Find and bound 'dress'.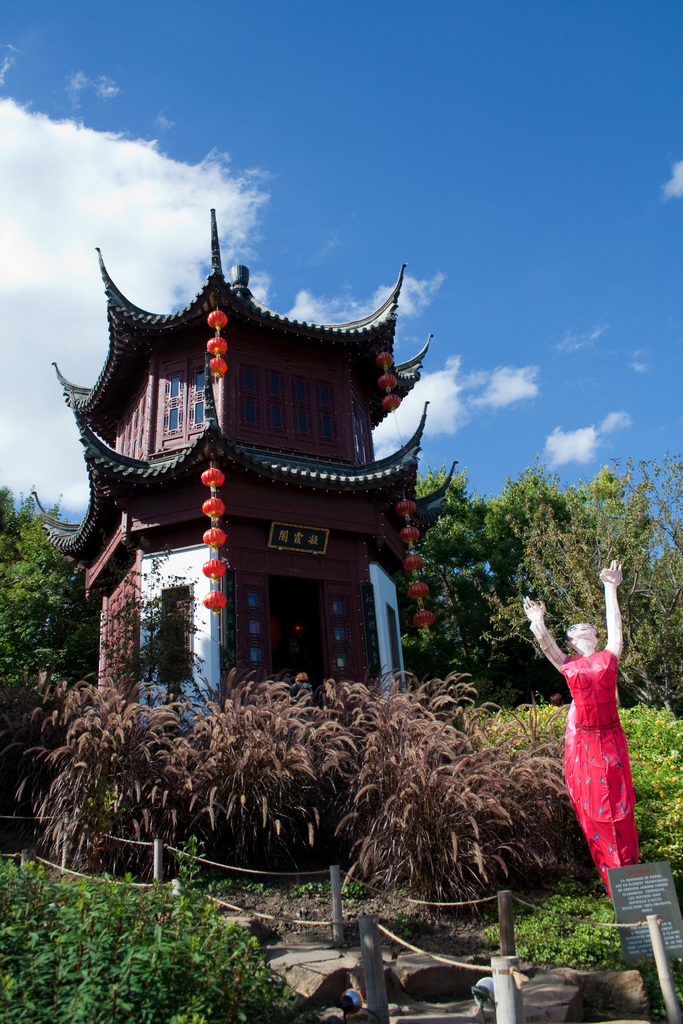
Bound: 563,645,647,893.
